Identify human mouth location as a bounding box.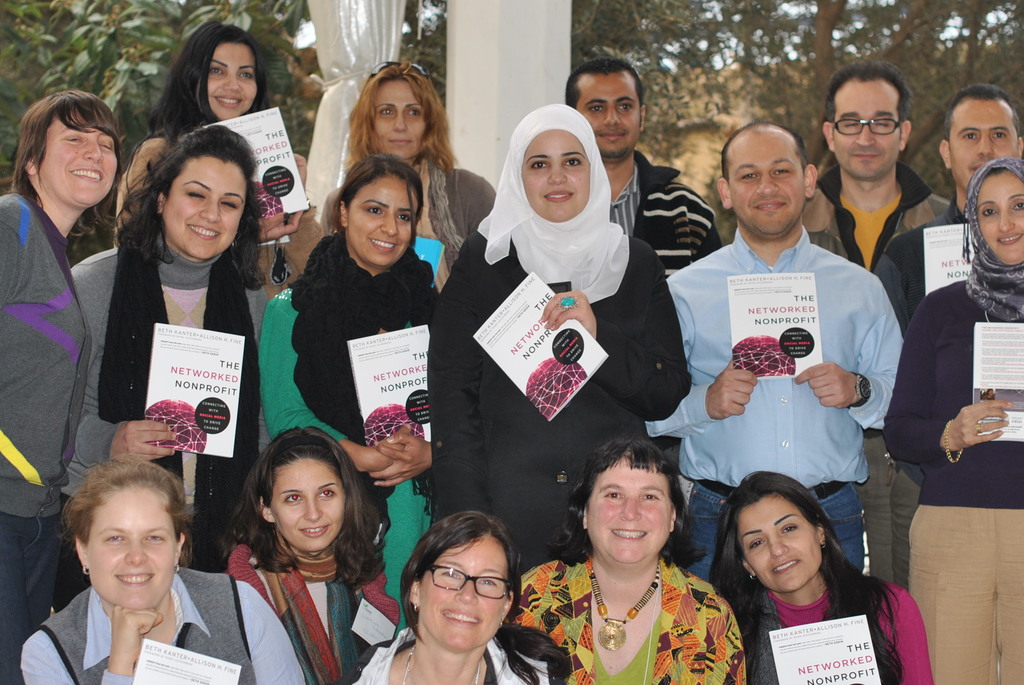
{"left": 756, "top": 196, "right": 797, "bottom": 213}.
